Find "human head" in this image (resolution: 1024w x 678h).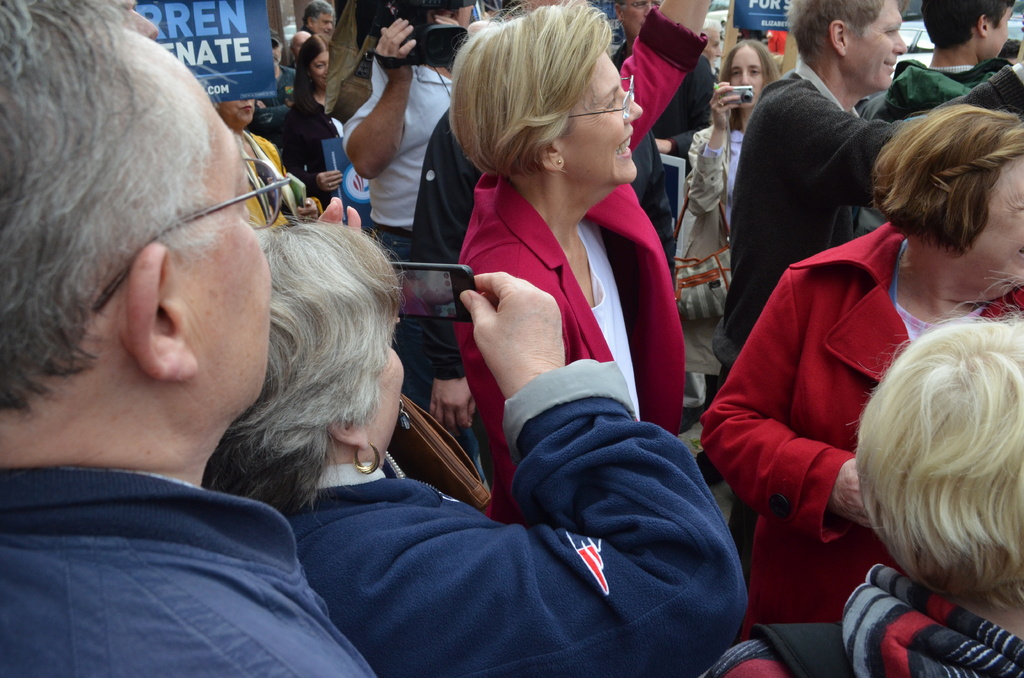
<bbox>918, 0, 1015, 62</bbox>.
